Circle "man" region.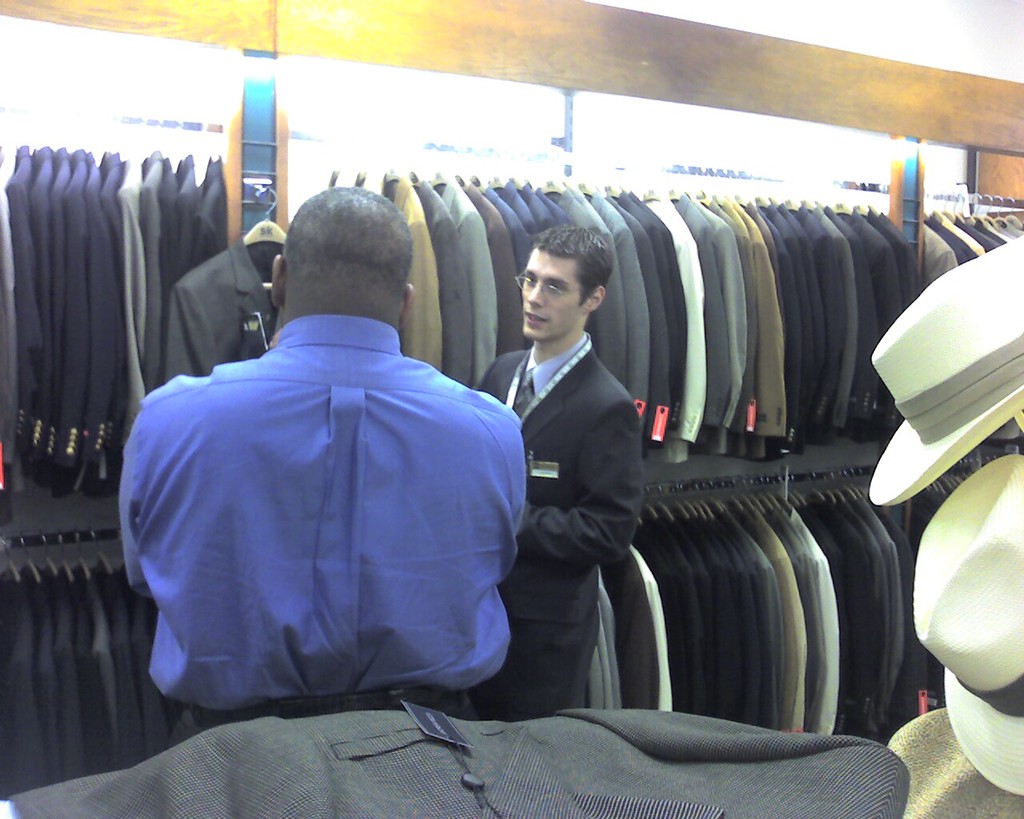
Region: [x1=124, y1=163, x2=522, y2=737].
